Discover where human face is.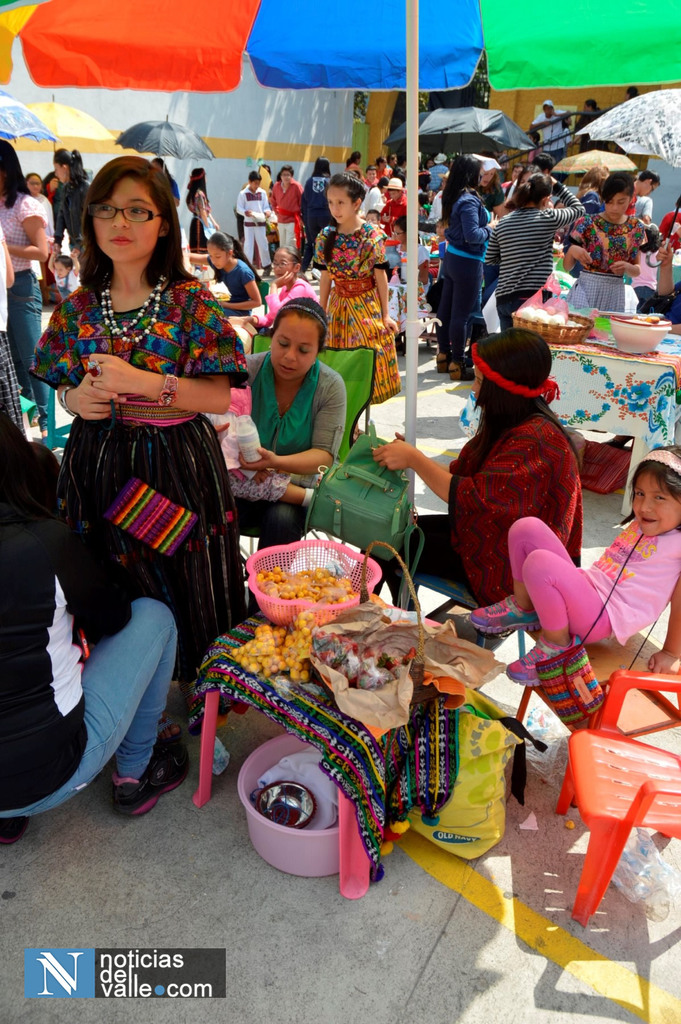
Discovered at 600:190:630:228.
